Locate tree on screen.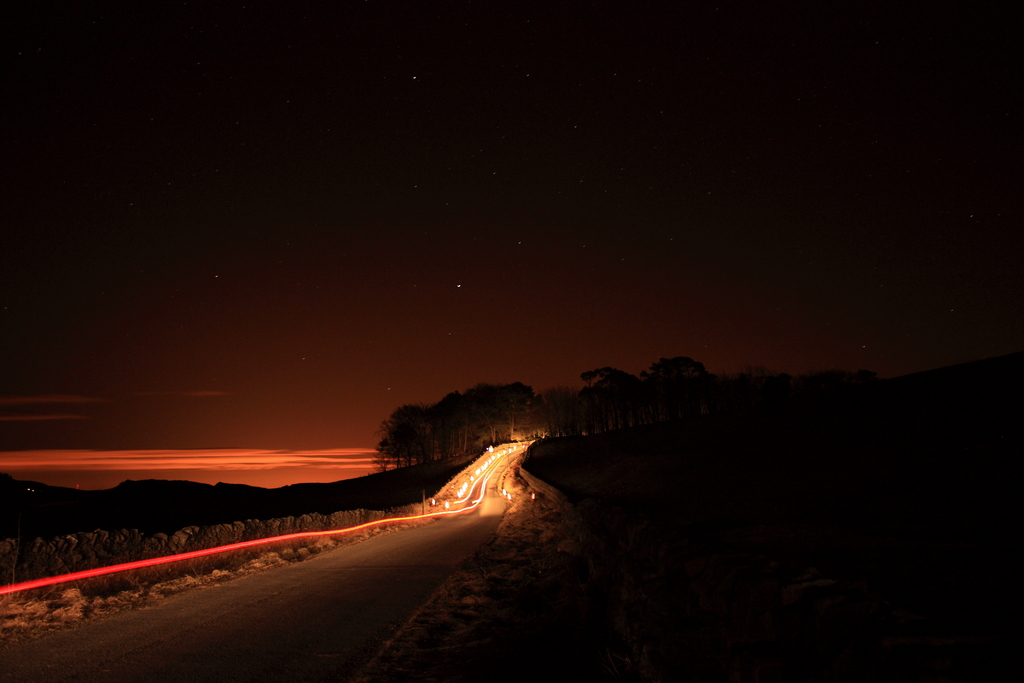
On screen at 533 323 655 456.
